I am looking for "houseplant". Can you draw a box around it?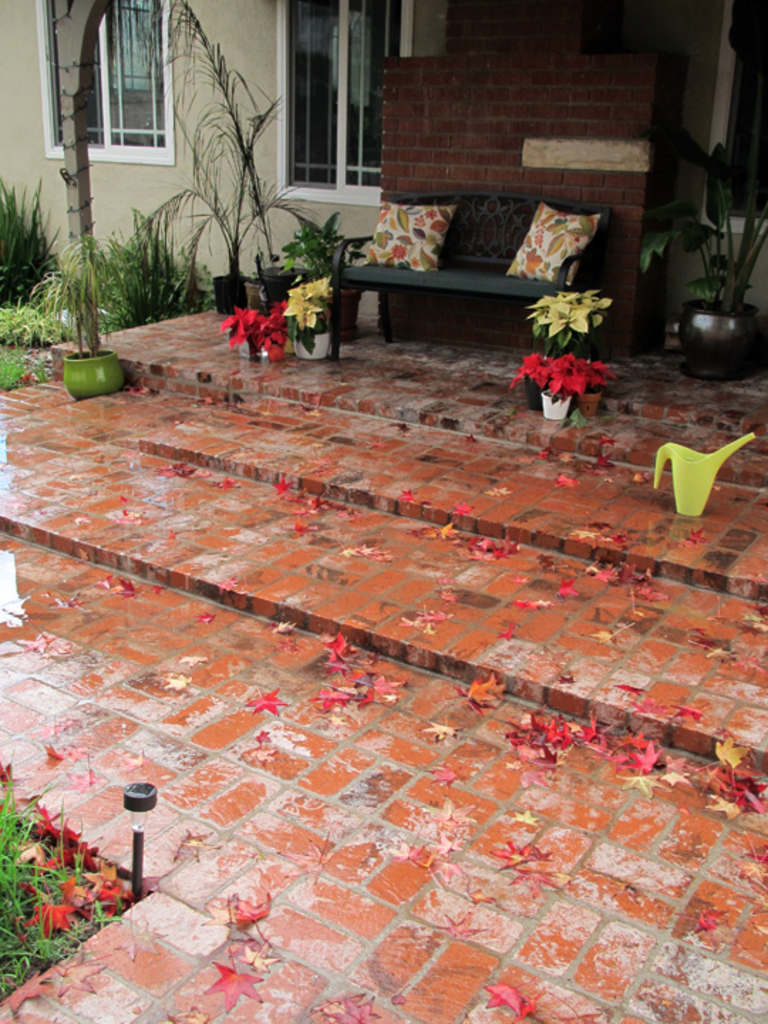
Sure, the bounding box is crop(225, 297, 294, 360).
